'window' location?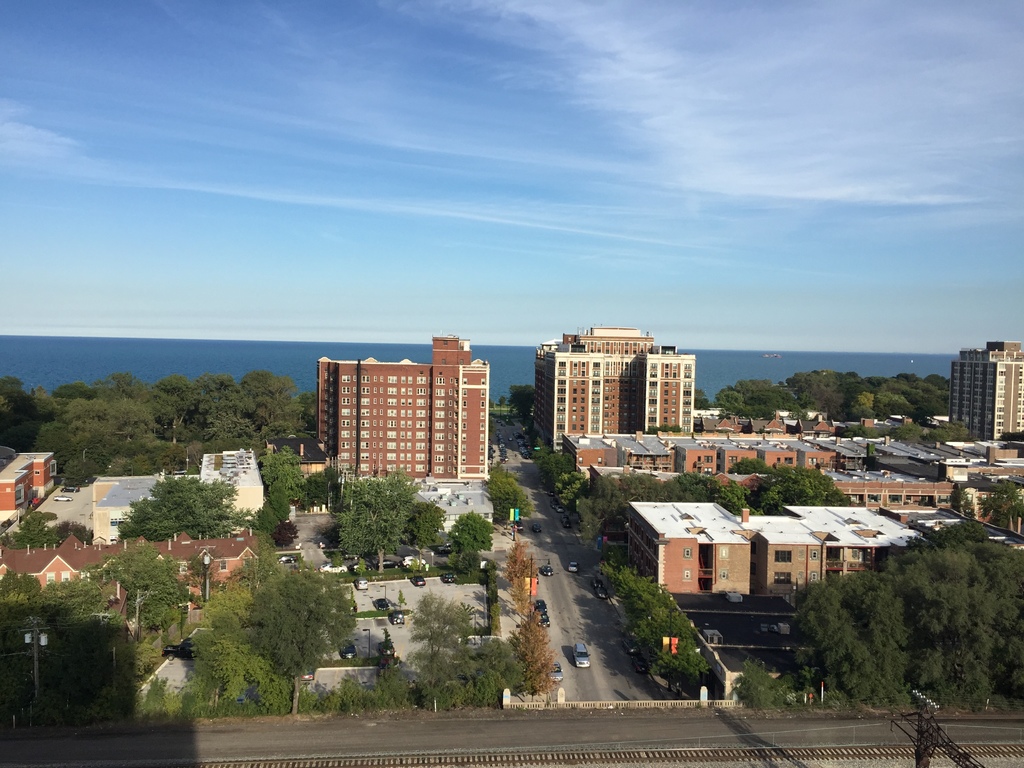
bbox(812, 549, 817, 559)
